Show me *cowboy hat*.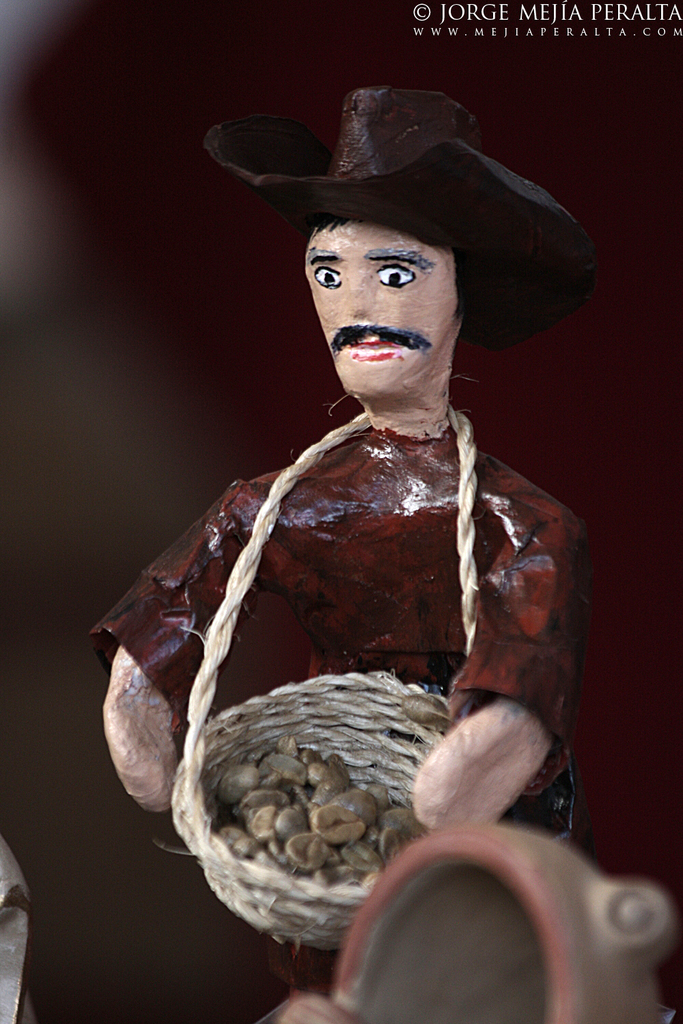
*cowboy hat* is here: box(230, 57, 548, 365).
